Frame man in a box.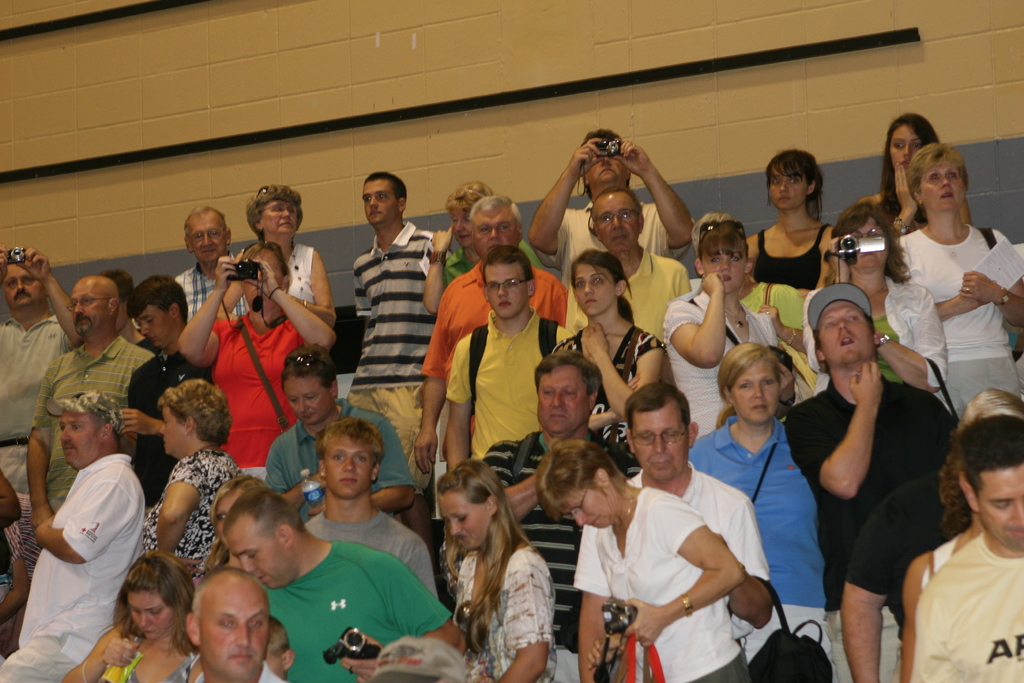
{"x1": 180, "y1": 564, "x2": 287, "y2": 682}.
